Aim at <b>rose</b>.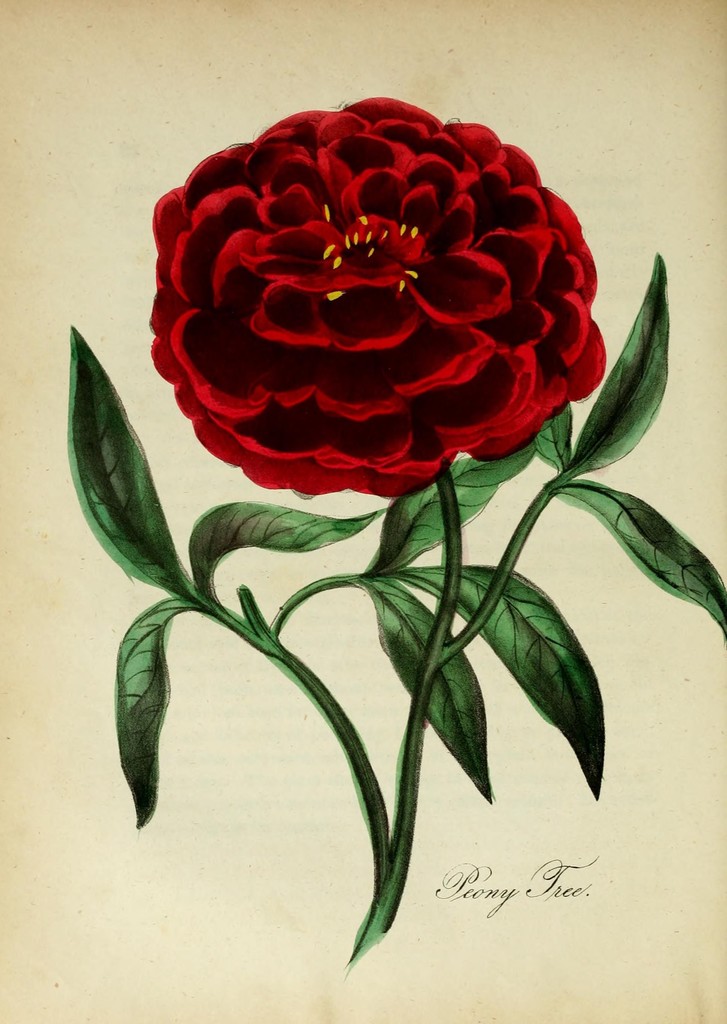
Aimed at l=143, t=94, r=606, b=505.
